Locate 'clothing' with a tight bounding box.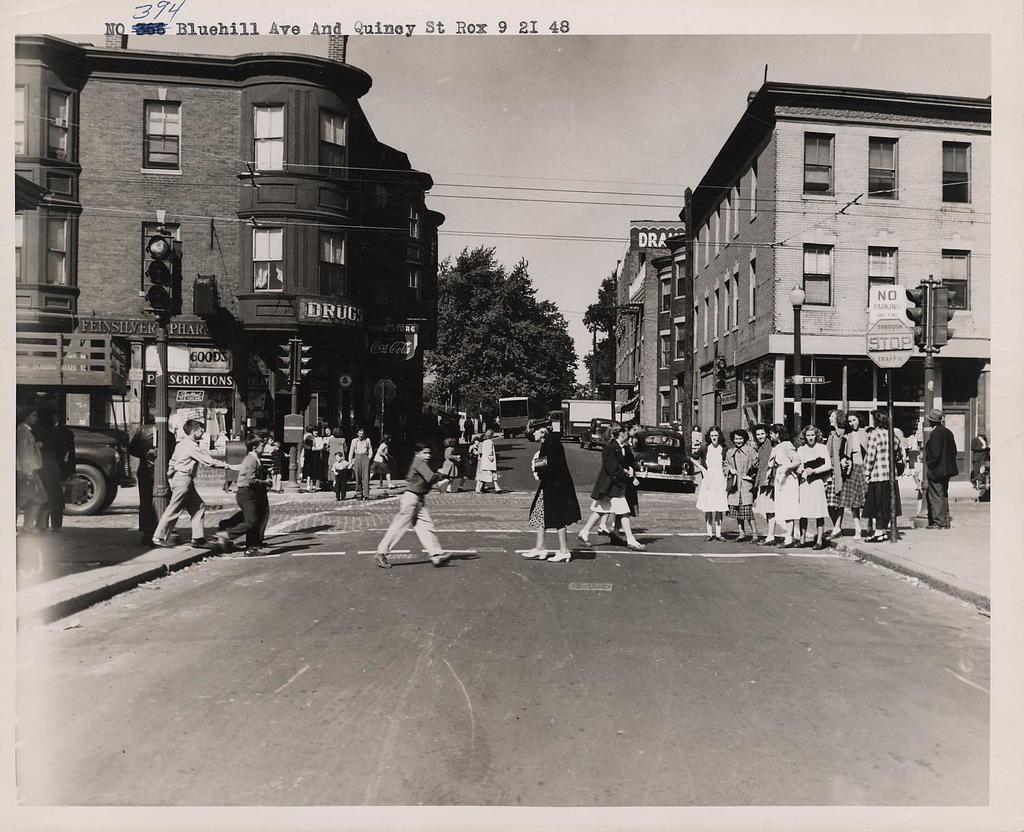
Rect(972, 435, 990, 483).
